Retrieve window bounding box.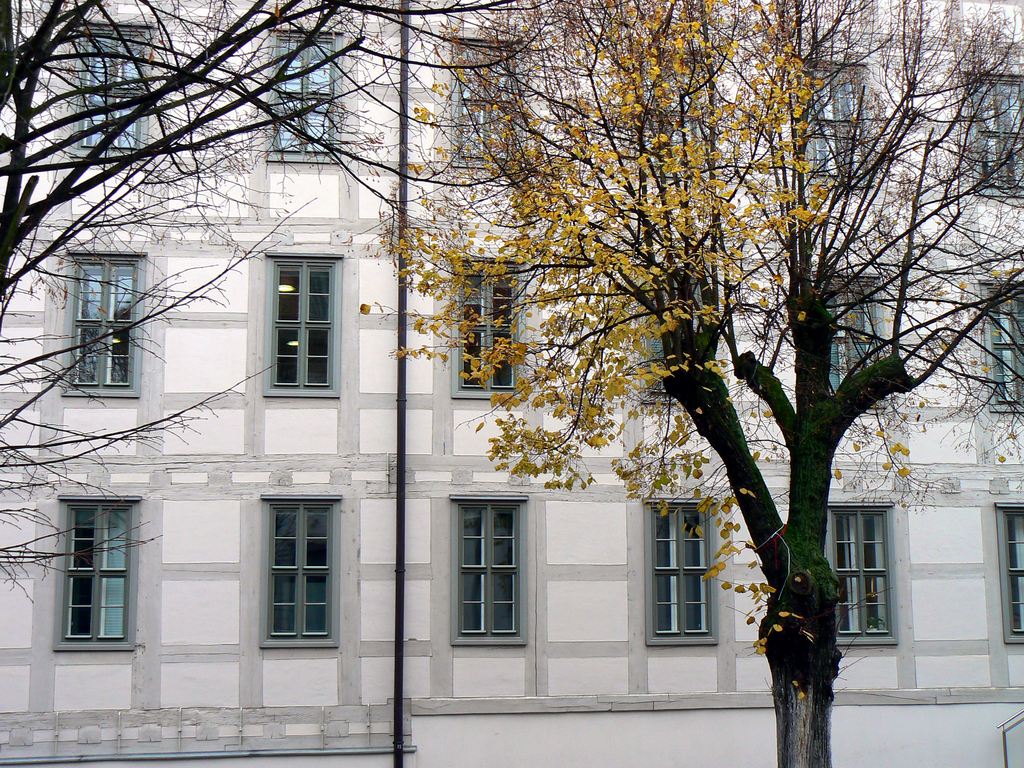
Bounding box: {"left": 454, "top": 492, "right": 529, "bottom": 646}.
